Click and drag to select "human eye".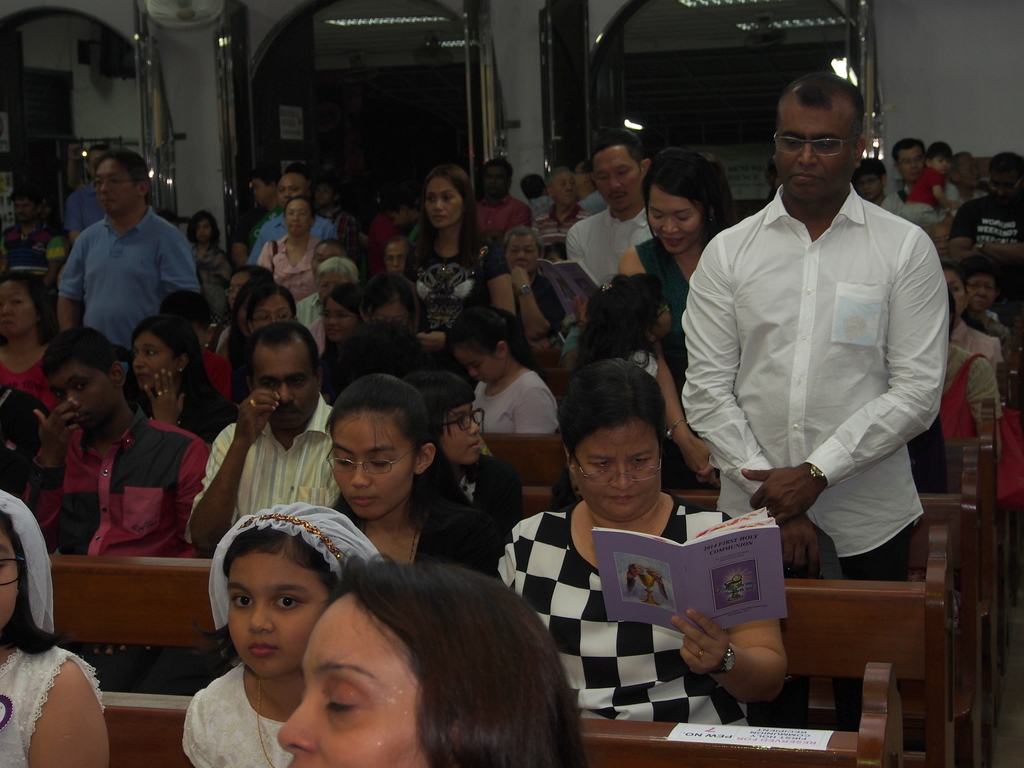
Selection: box=[92, 179, 102, 187].
